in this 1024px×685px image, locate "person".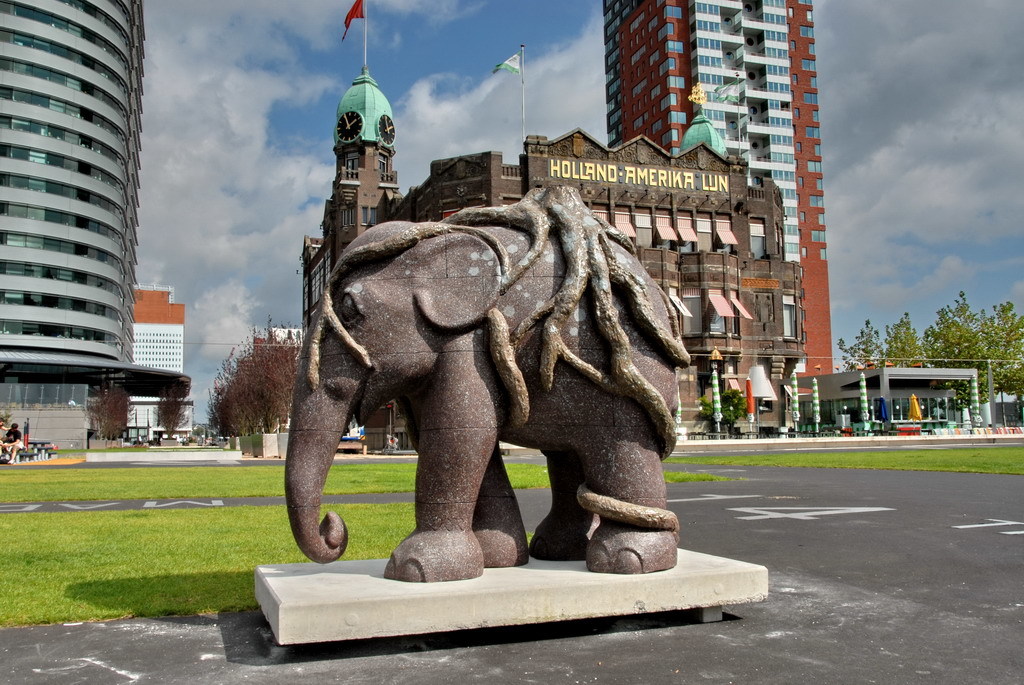
Bounding box: select_region(5, 419, 24, 464).
